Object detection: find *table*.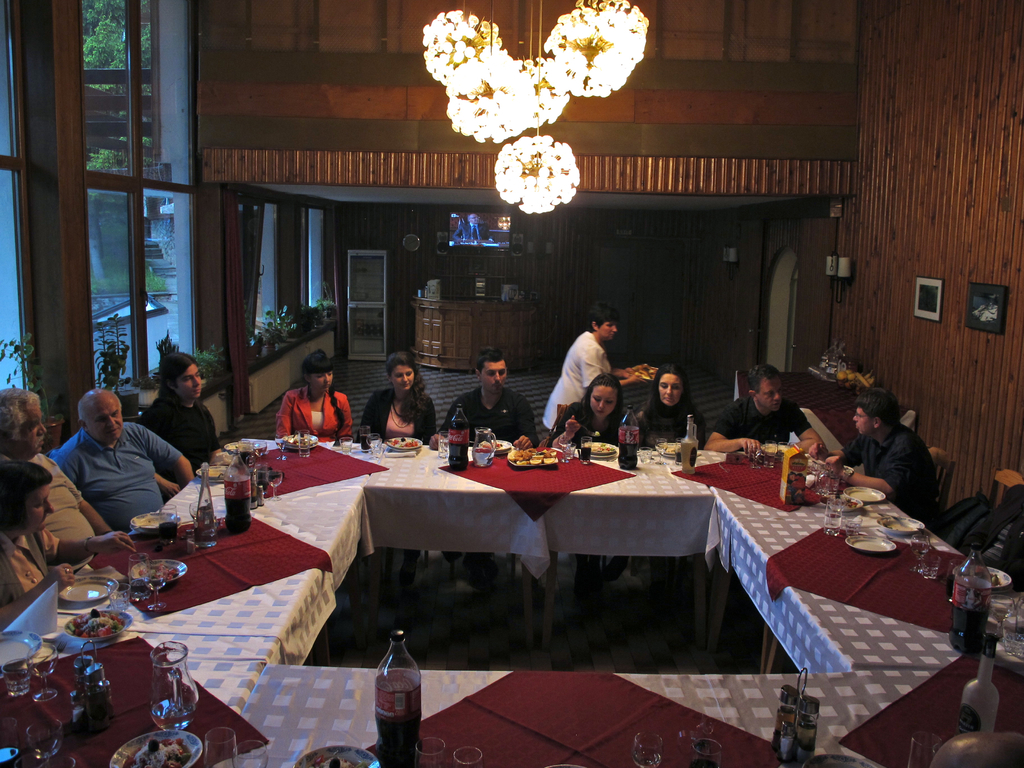
bbox=(166, 430, 392, 554).
